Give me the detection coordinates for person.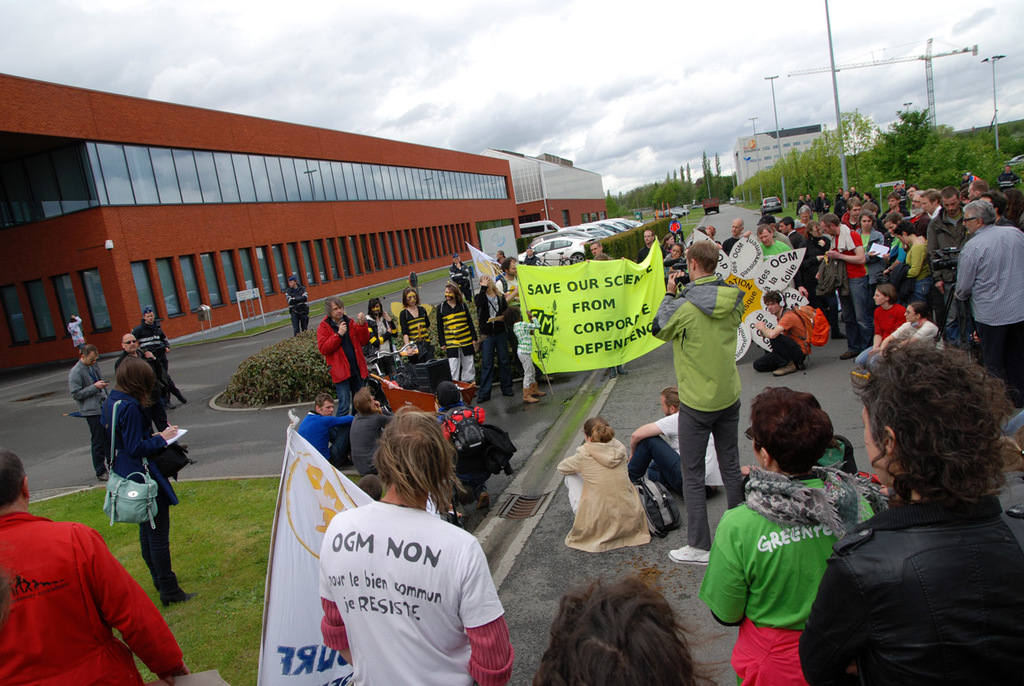
(x1=522, y1=245, x2=537, y2=264).
